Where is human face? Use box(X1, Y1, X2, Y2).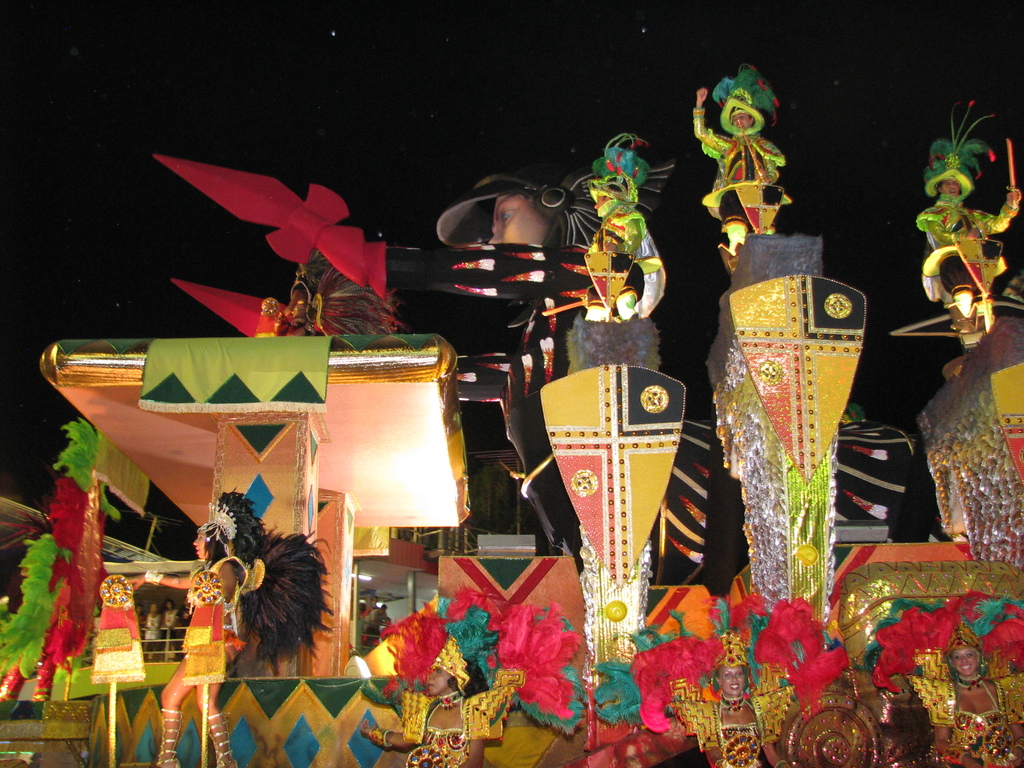
box(718, 664, 748, 696).
